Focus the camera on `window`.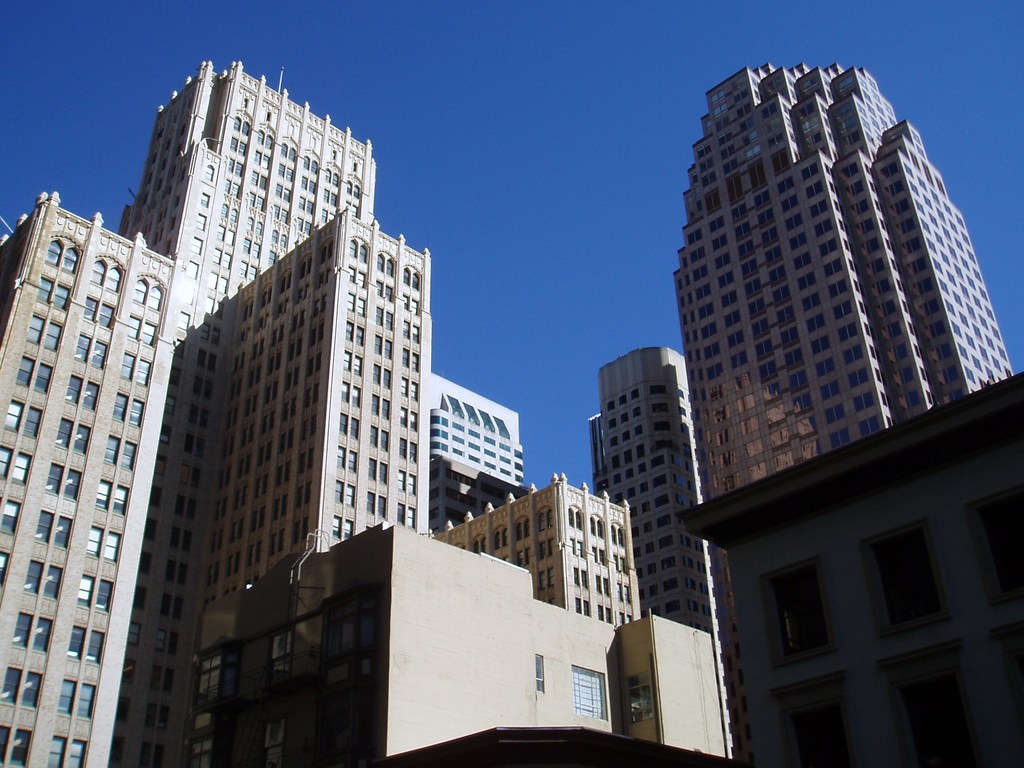
Focus region: {"x1": 14, "y1": 612, "x2": 38, "y2": 646}.
